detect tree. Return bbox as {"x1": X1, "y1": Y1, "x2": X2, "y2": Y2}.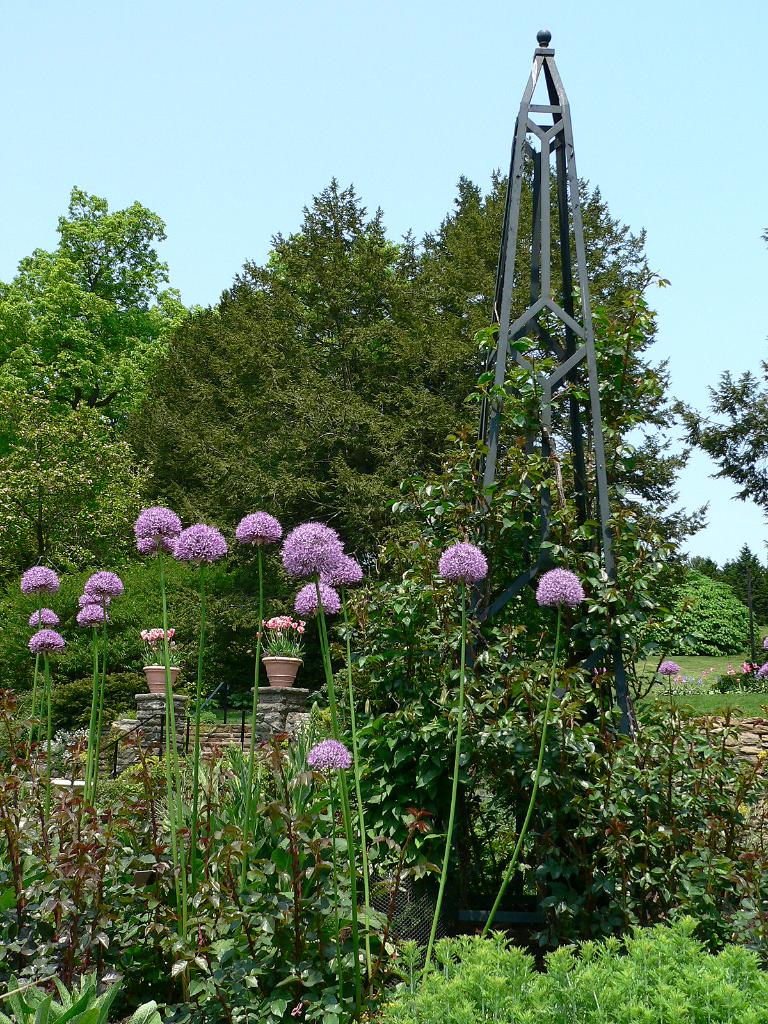
{"x1": 22, "y1": 146, "x2": 204, "y2": 580}.
